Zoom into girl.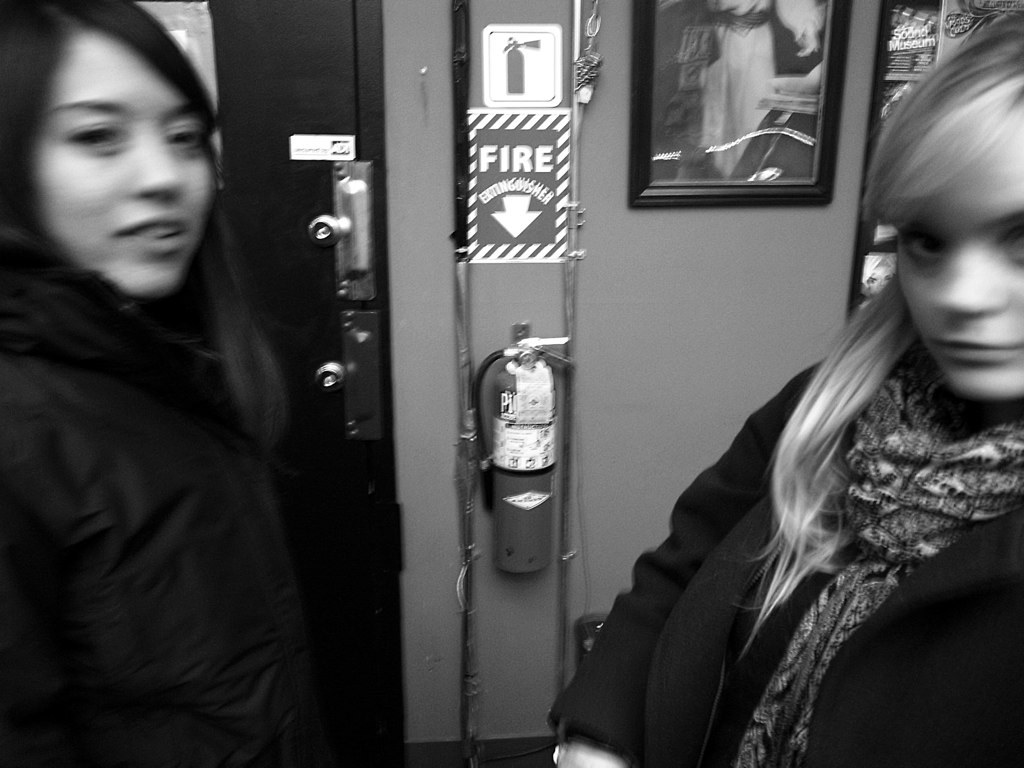
Zoom target: (x1=0, y1=0, x2=347, y2=767).
